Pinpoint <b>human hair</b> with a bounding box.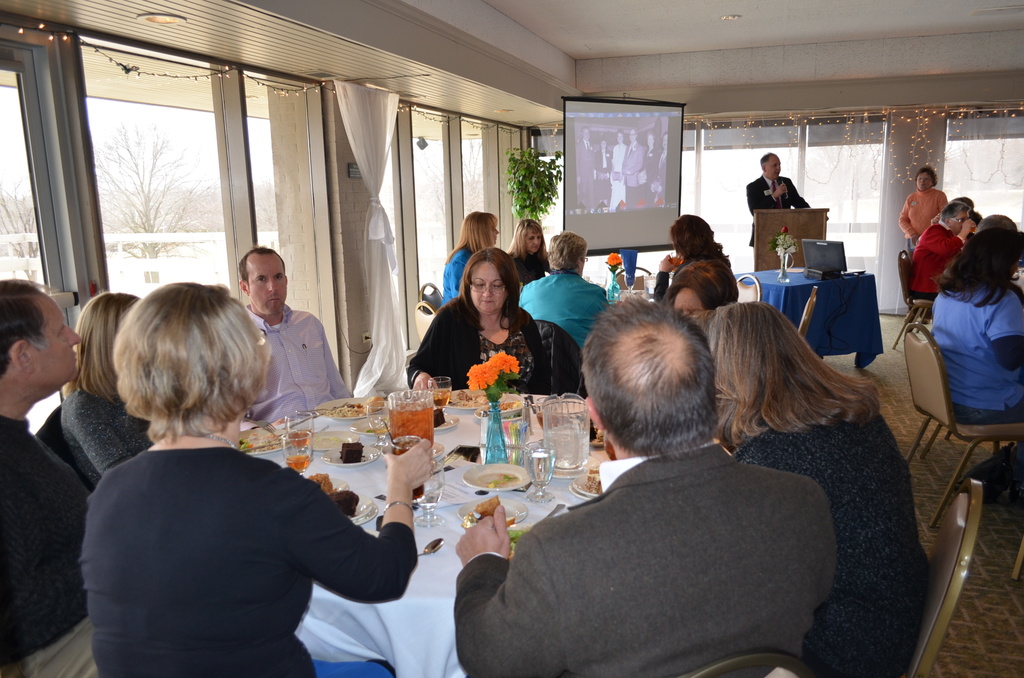
bbox=(954, 194, 981, 222).
